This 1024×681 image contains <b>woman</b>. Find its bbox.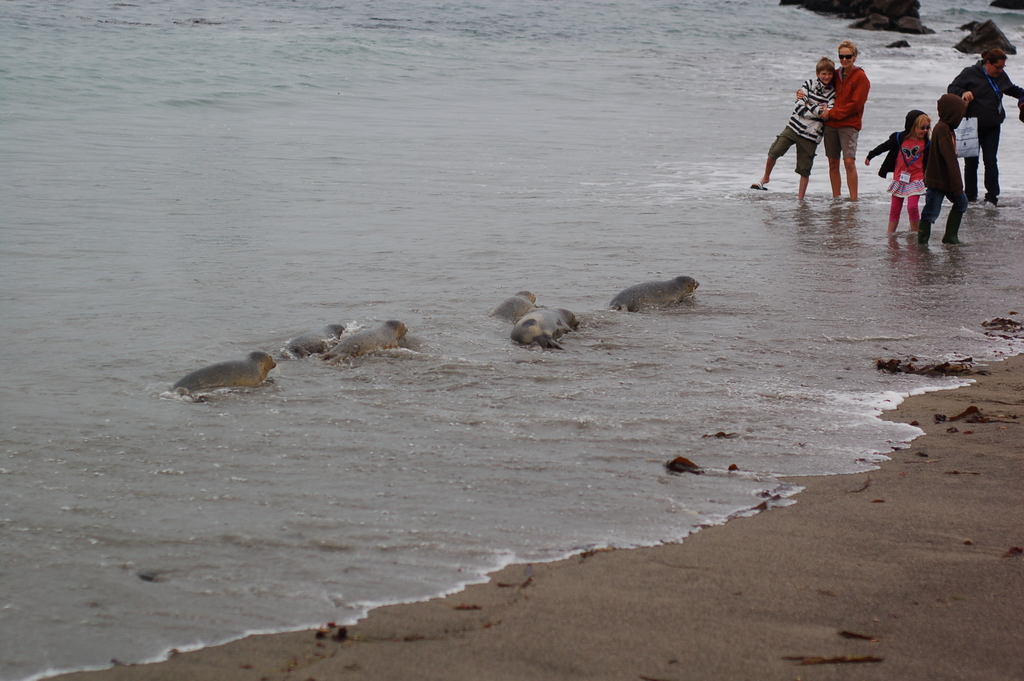
l=936, t=40, r=1022, b=227.
